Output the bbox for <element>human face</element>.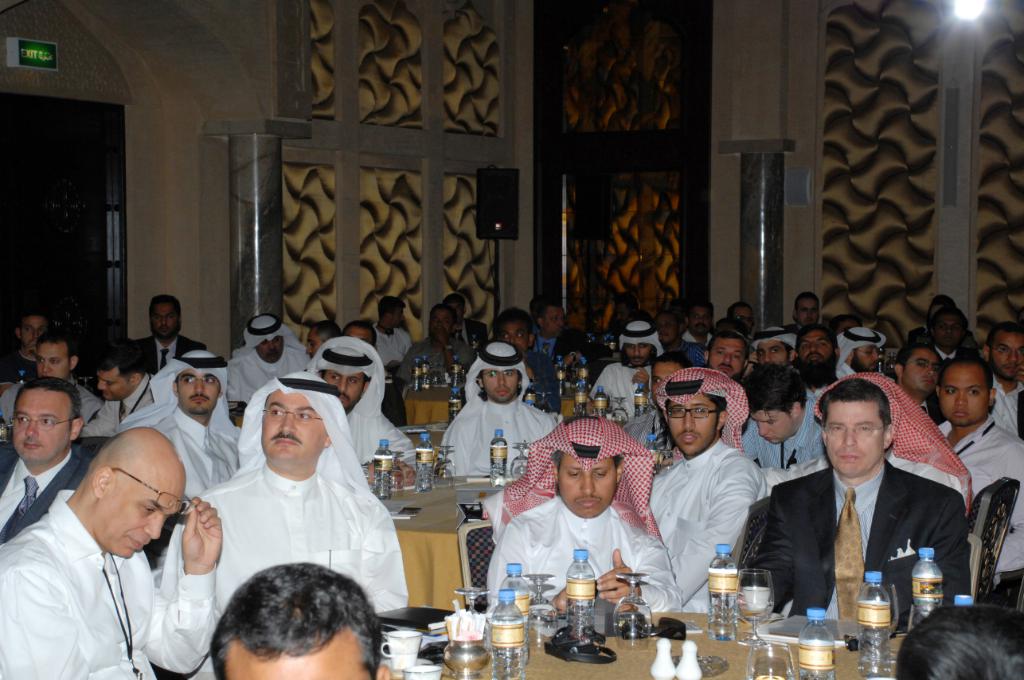
(x1=425, y1=307, x2=457, y2=336).
